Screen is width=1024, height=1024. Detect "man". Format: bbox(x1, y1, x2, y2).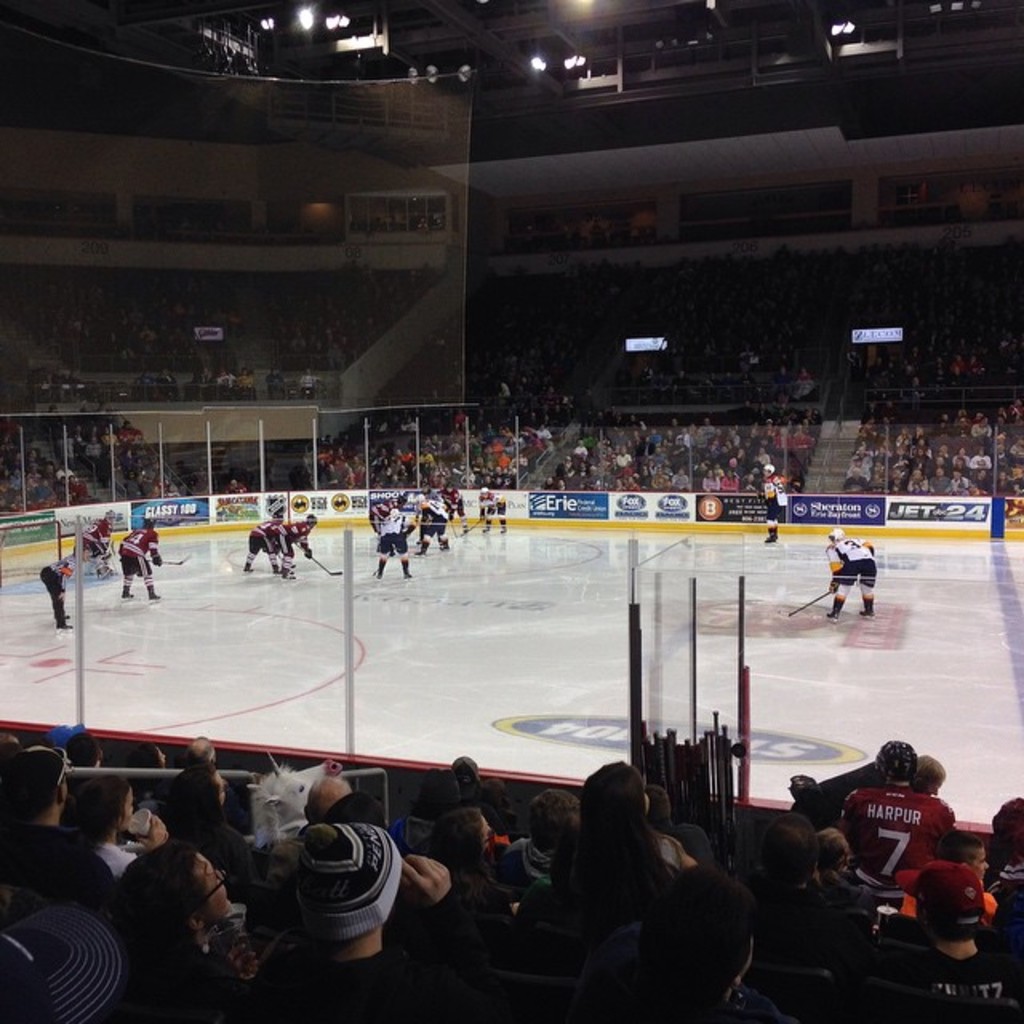
bbox(826, 530, 875, 613).
